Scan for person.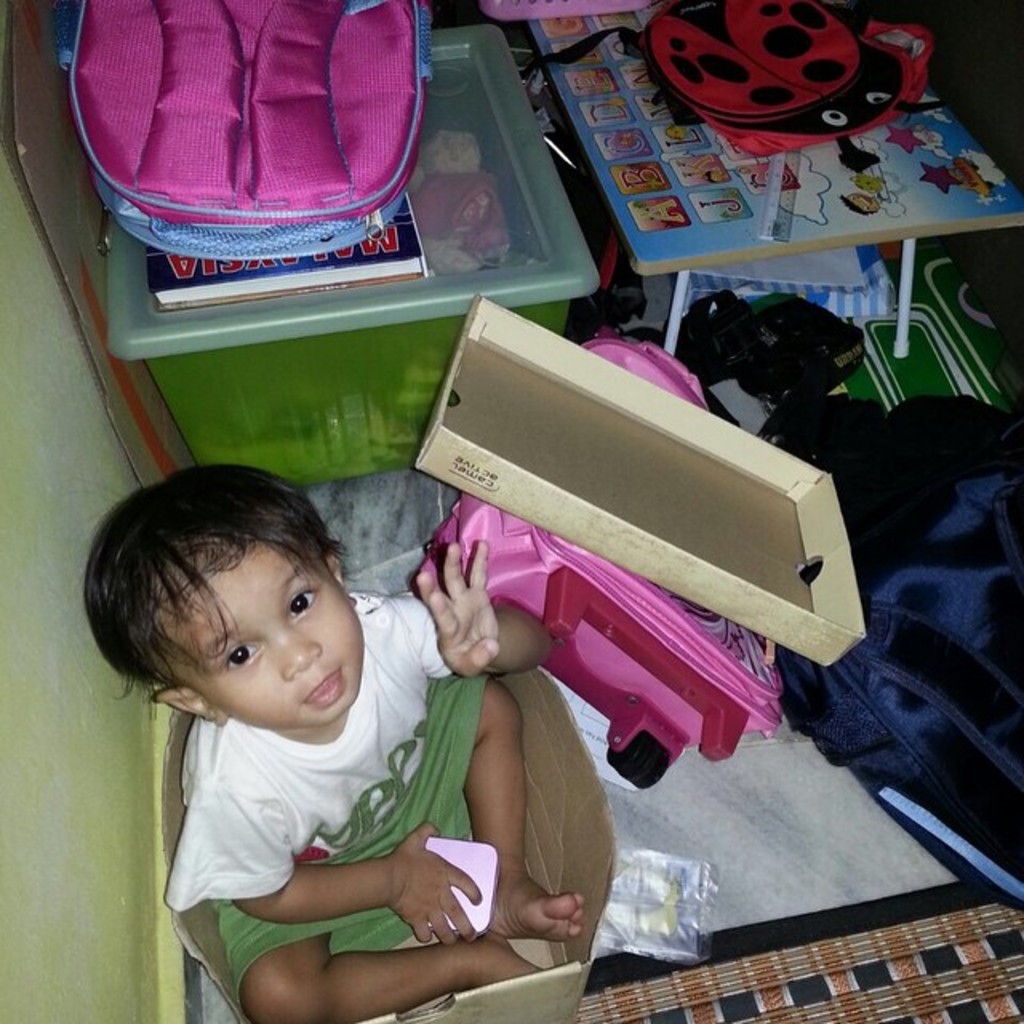
Scan result: 90, 450, 502, 987.
